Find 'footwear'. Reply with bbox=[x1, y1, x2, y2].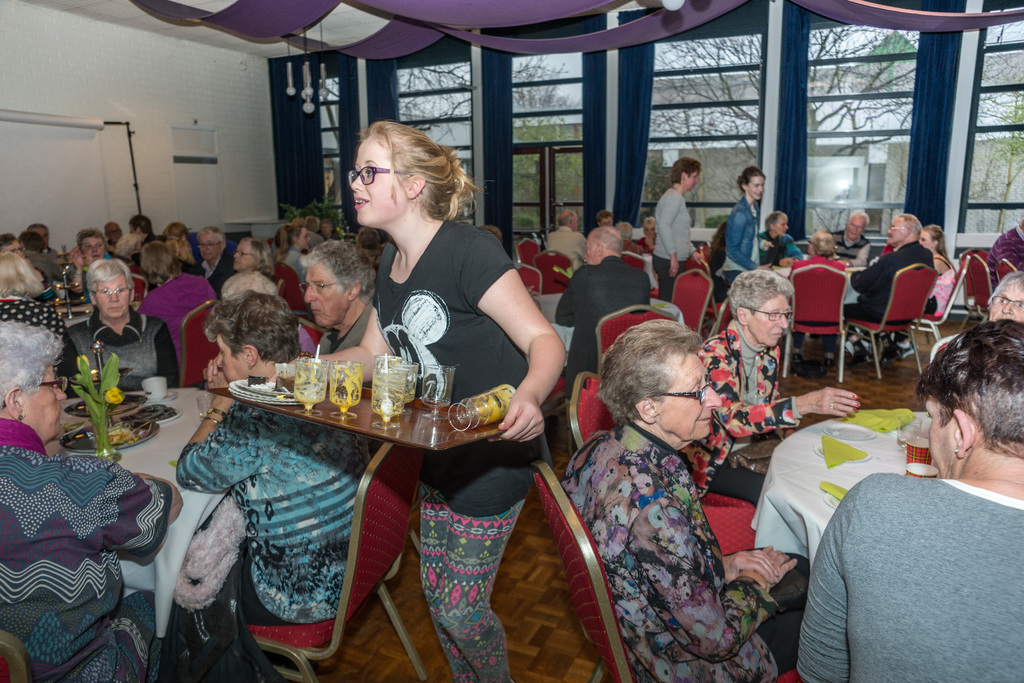
bbox=[839, 320, 867, 364].
